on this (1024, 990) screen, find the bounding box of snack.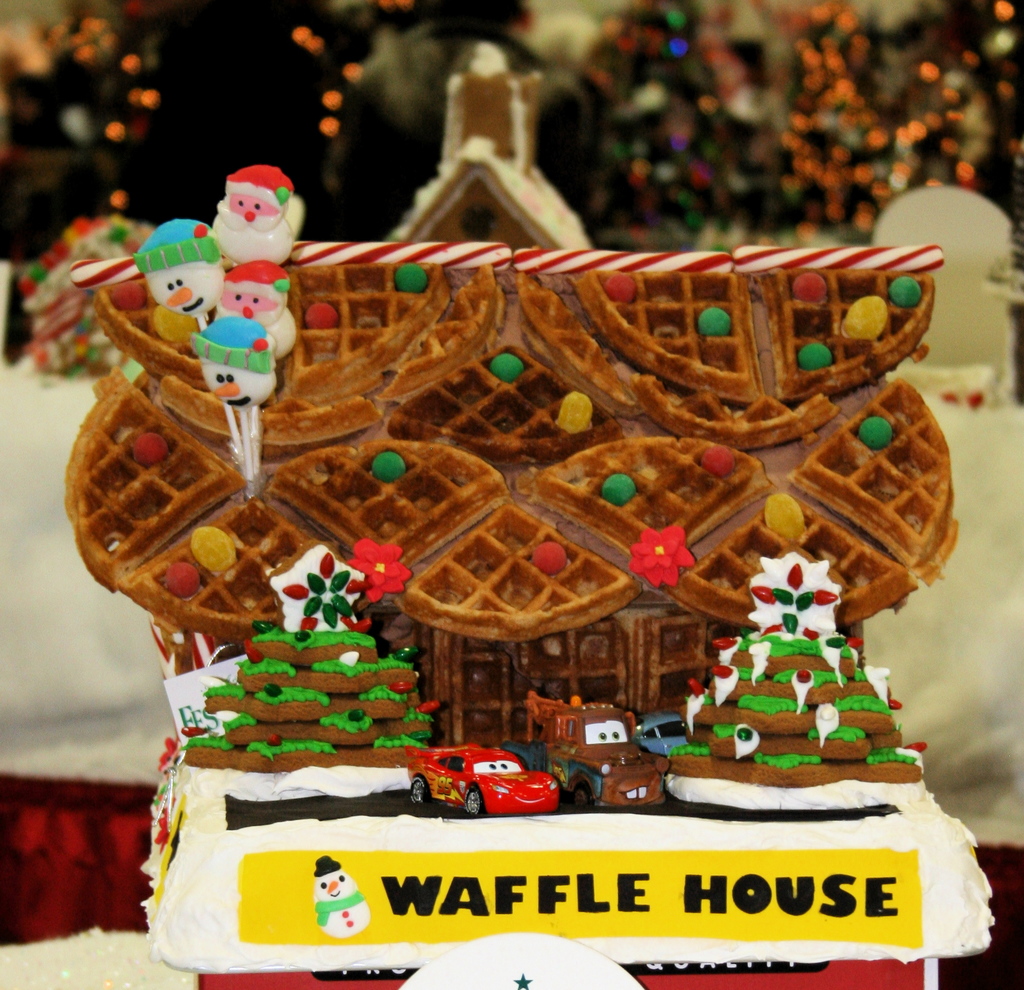
Bounding box: (left=68, top=238, right=997, bottom=971).
